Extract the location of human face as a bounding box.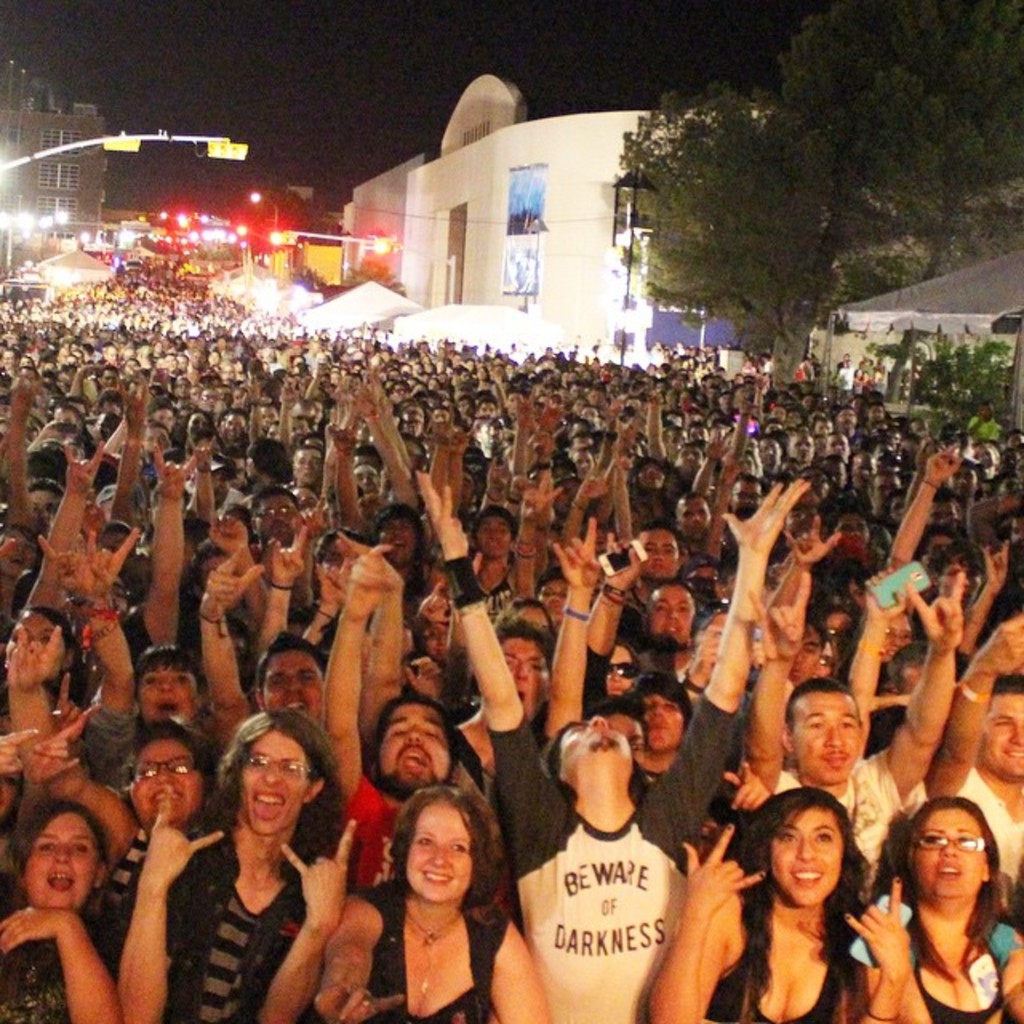
[left=130, top=731, right=211, bottom=826].
